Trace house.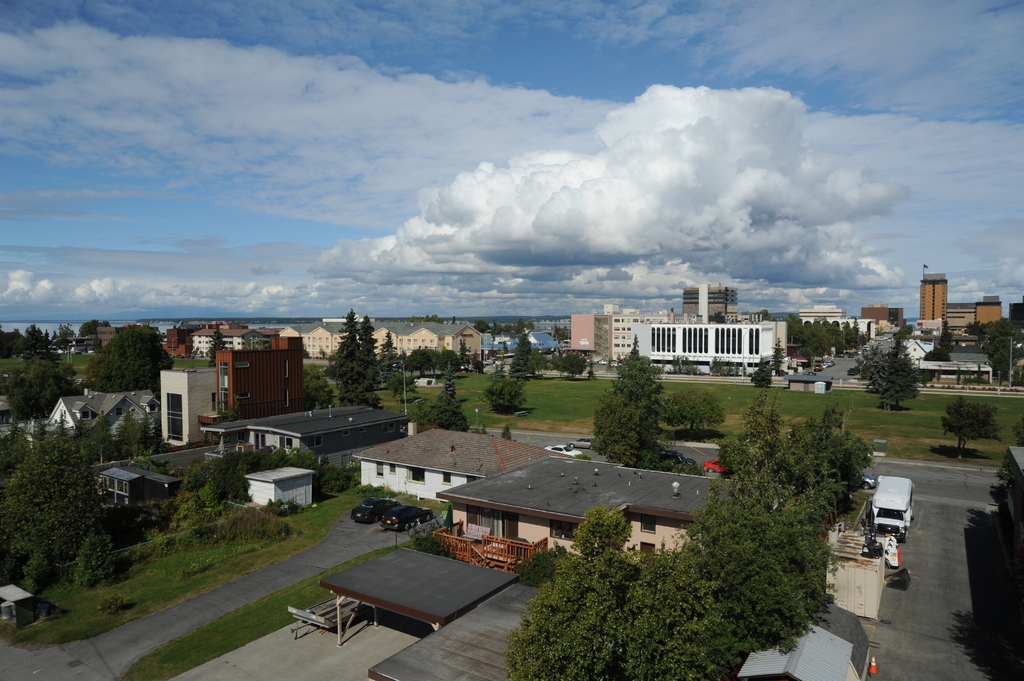
Traced to x1=219, y1=347, x2=316, y2=414.
